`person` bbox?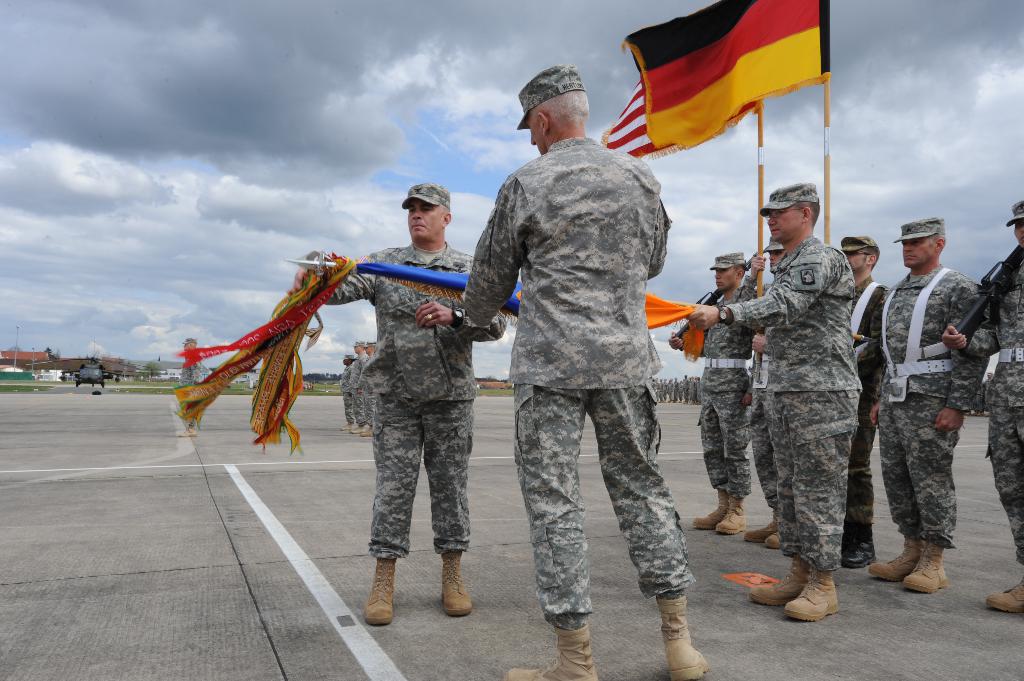
detection(941, 196, 1023, 613)
